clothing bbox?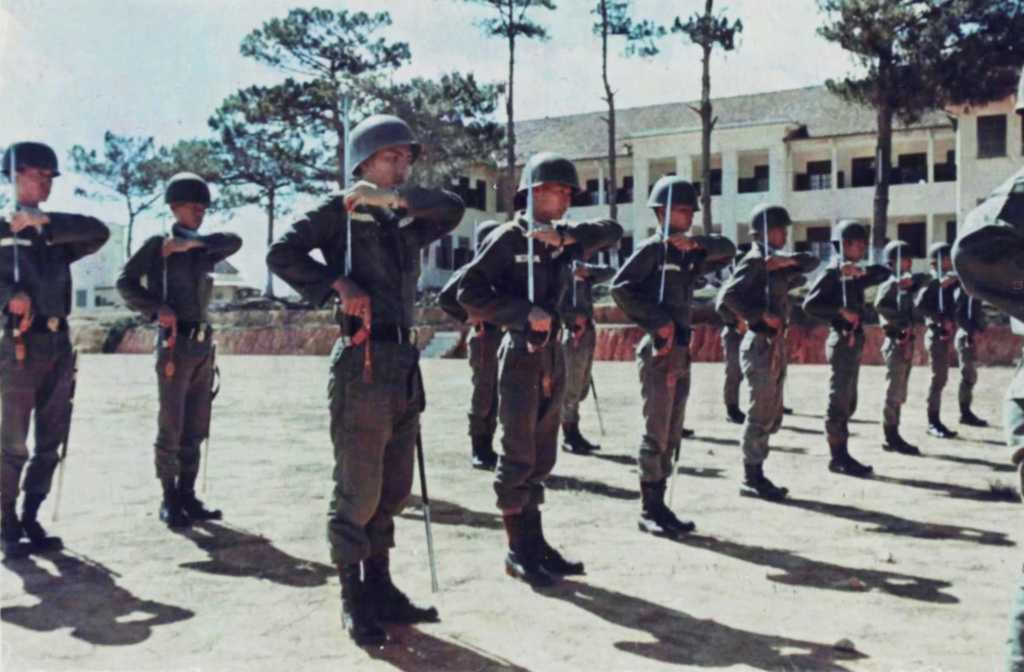
bbox(609, 236, 734, 474)
